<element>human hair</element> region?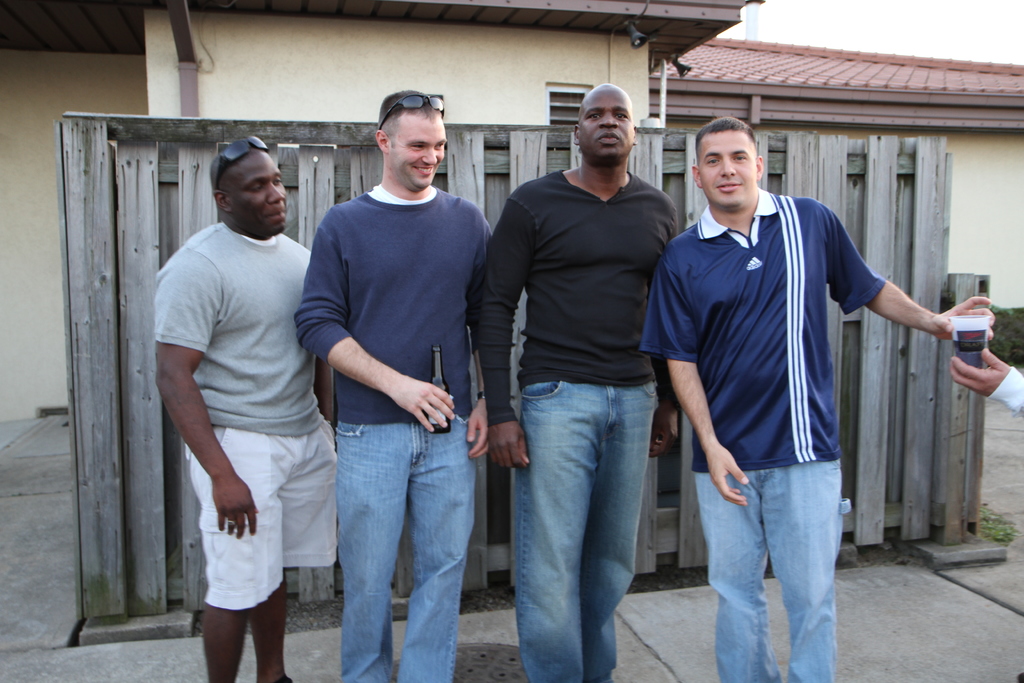
Rect(378, 85, 436, 147)
